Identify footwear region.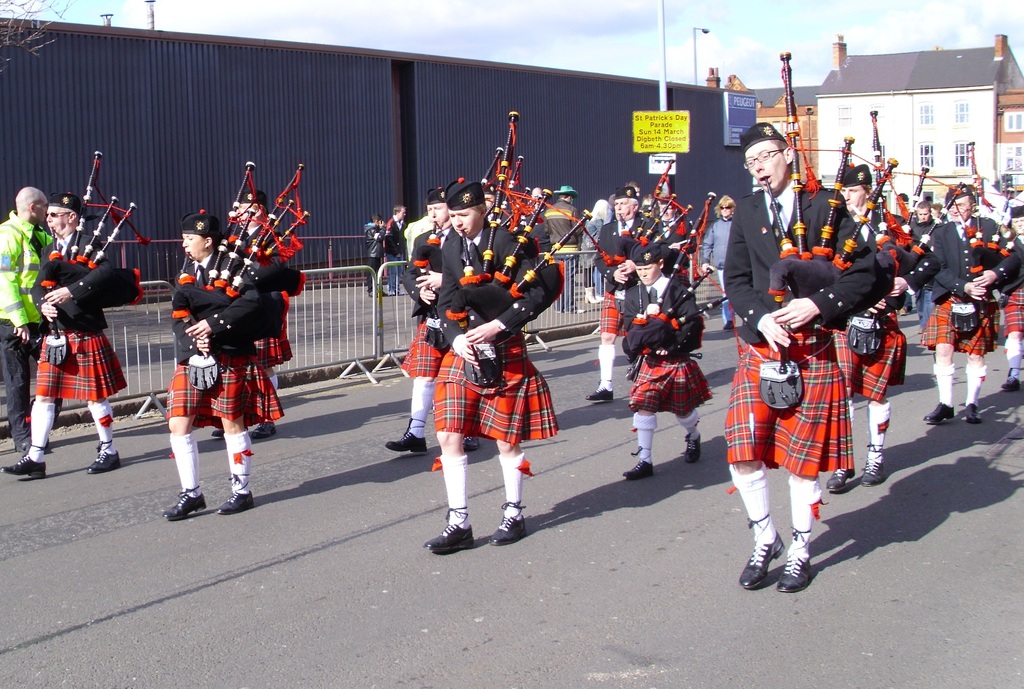
Region: x1=925, y1=403, x2=952, y2=422.
